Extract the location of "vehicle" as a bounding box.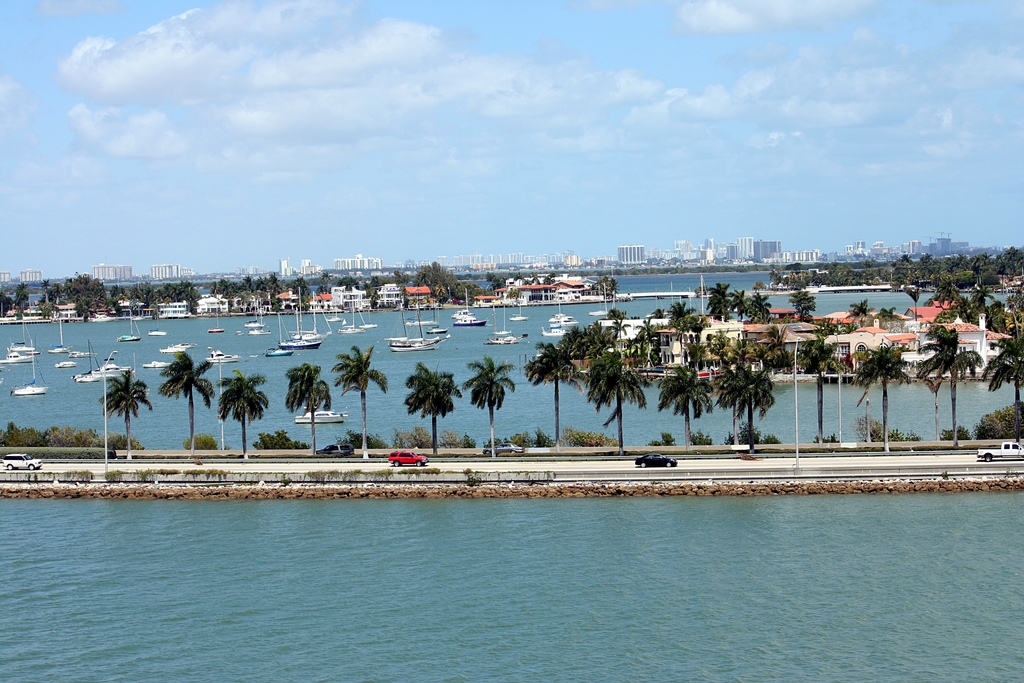
(148,331,166,342).
